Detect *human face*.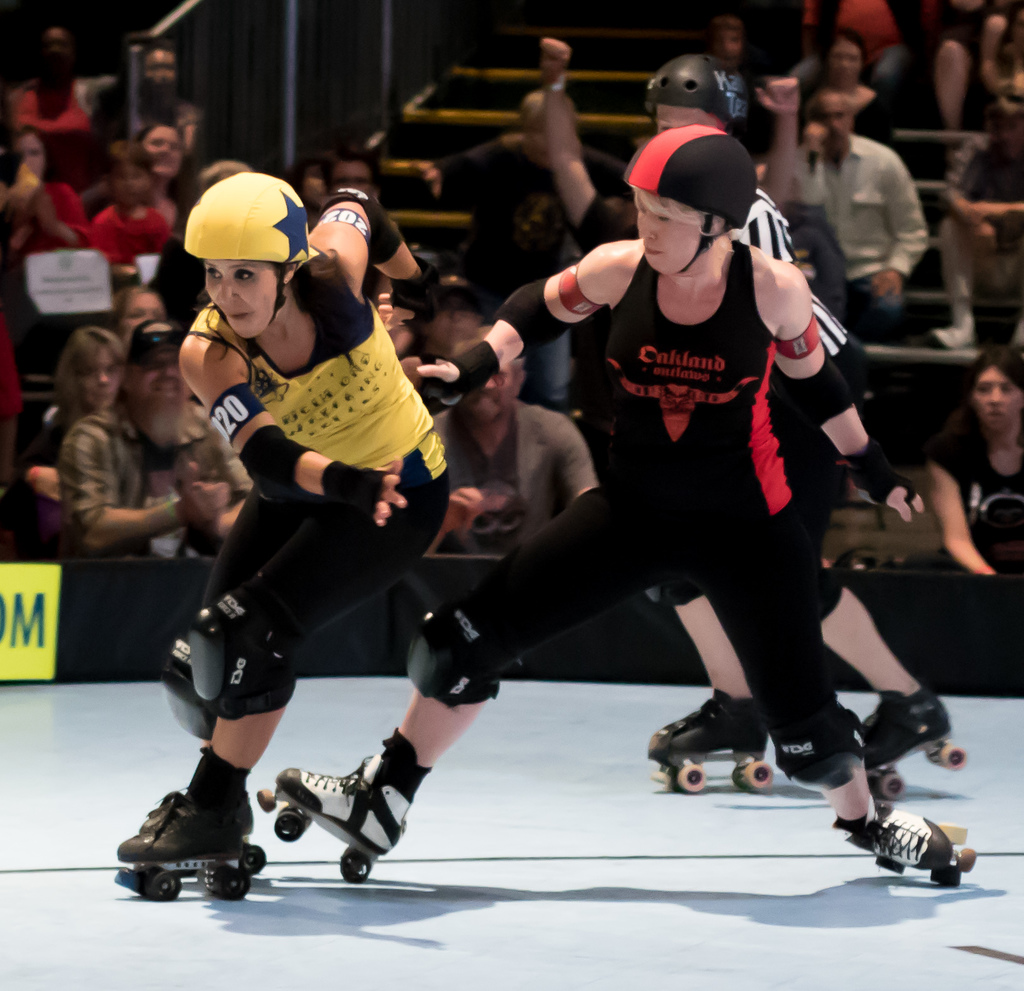
Detected at [84,350,125,402].
